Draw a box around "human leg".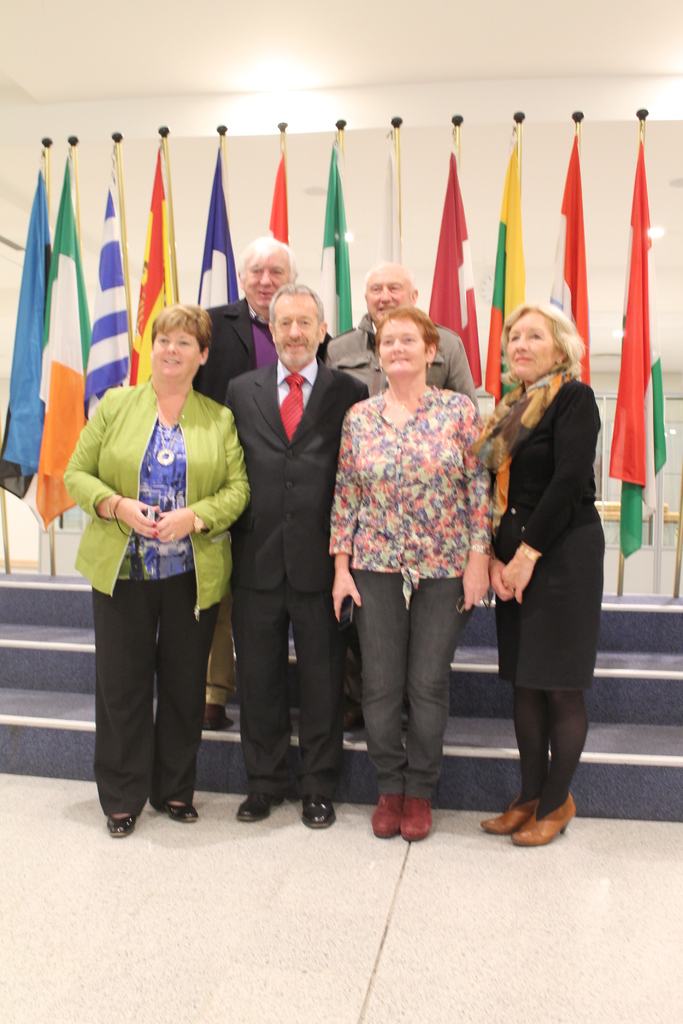
(351,550,411,840).
